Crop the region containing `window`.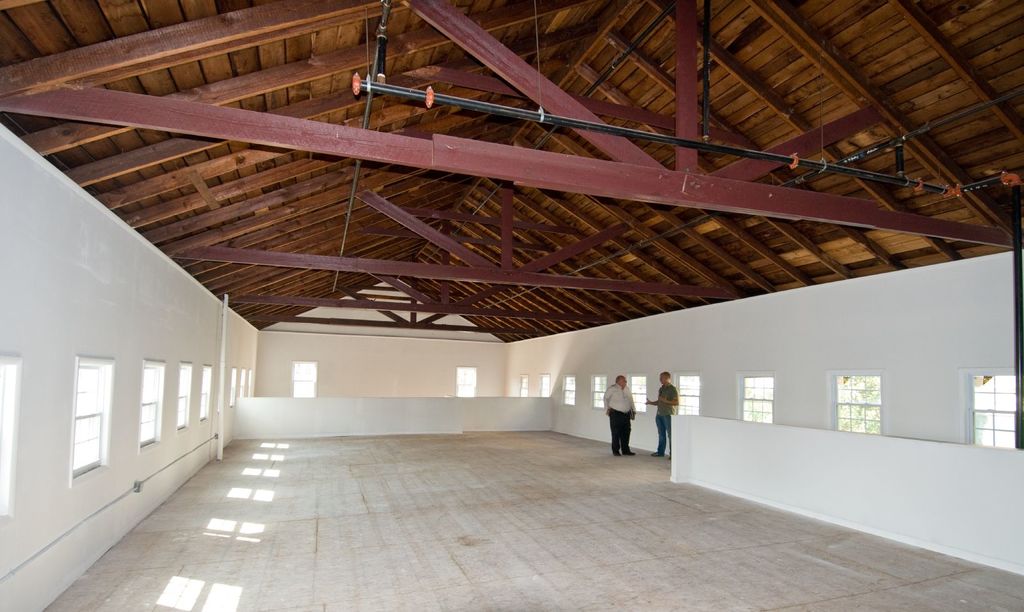
Crop region: bbox=[744, 374, 774, 427].
